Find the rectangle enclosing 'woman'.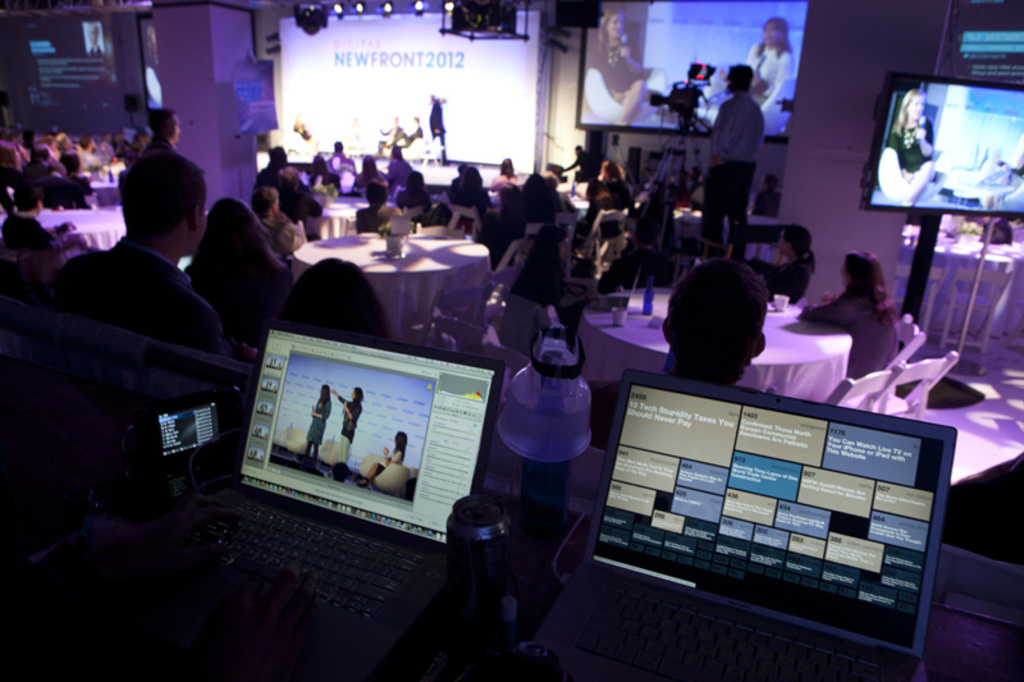
[585, 8, 645, 125].
